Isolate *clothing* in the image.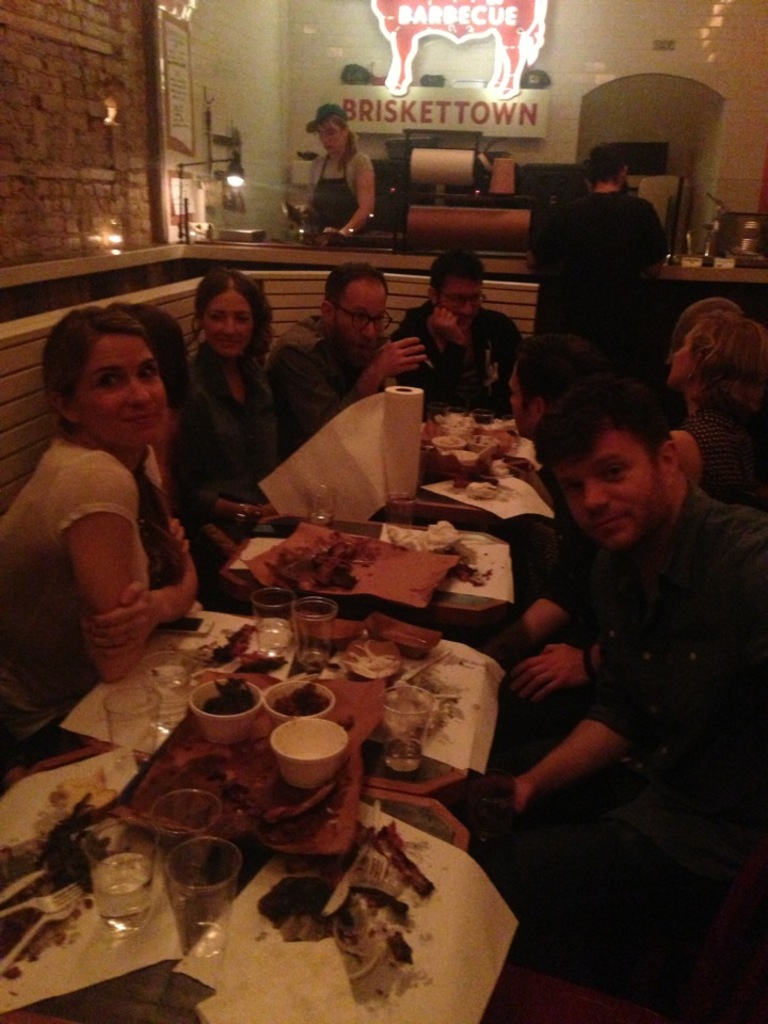
Isolated region: region(187, 349, 313, 494).
